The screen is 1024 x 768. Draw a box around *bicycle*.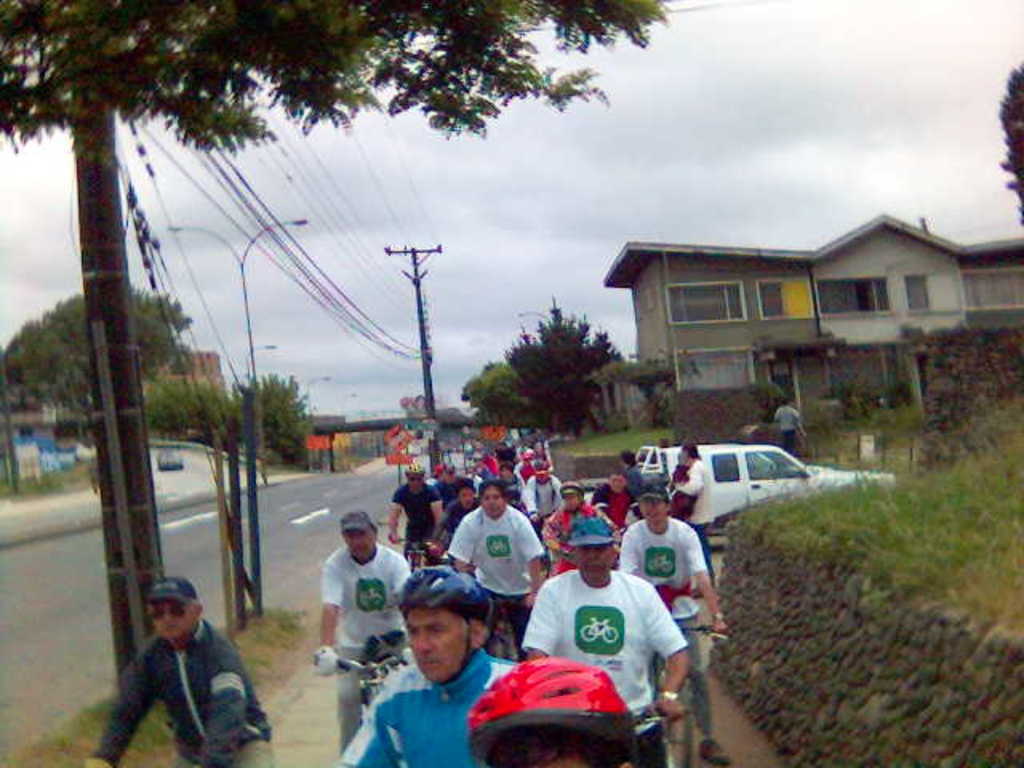
crop(392, 538, 427, 568).
